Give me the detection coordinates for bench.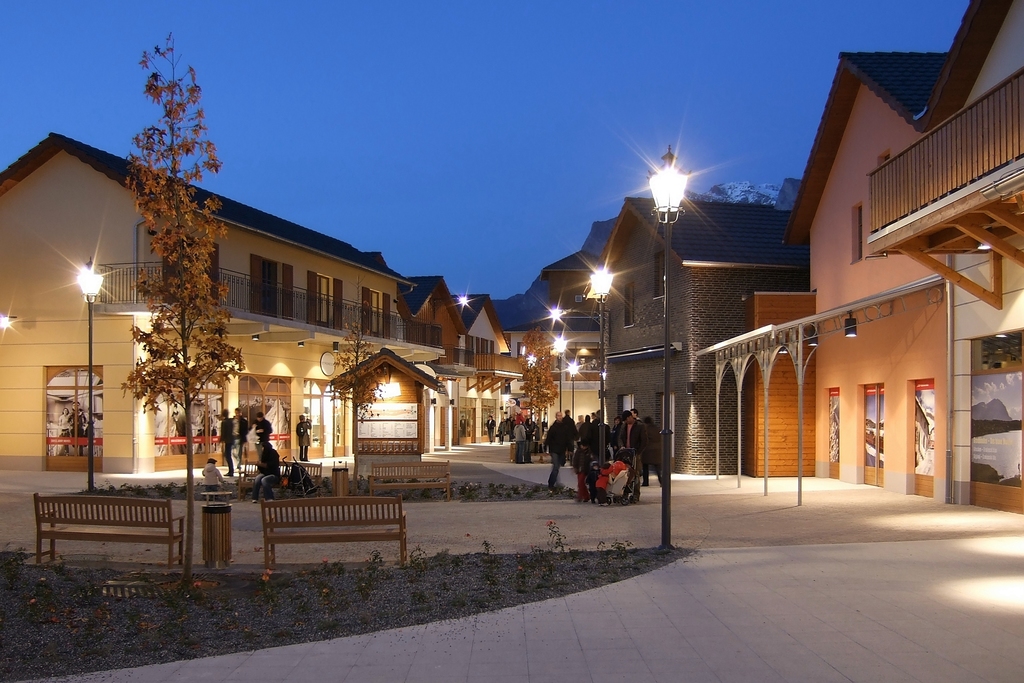
[left=366, top=459, right=450, bottom=500].
